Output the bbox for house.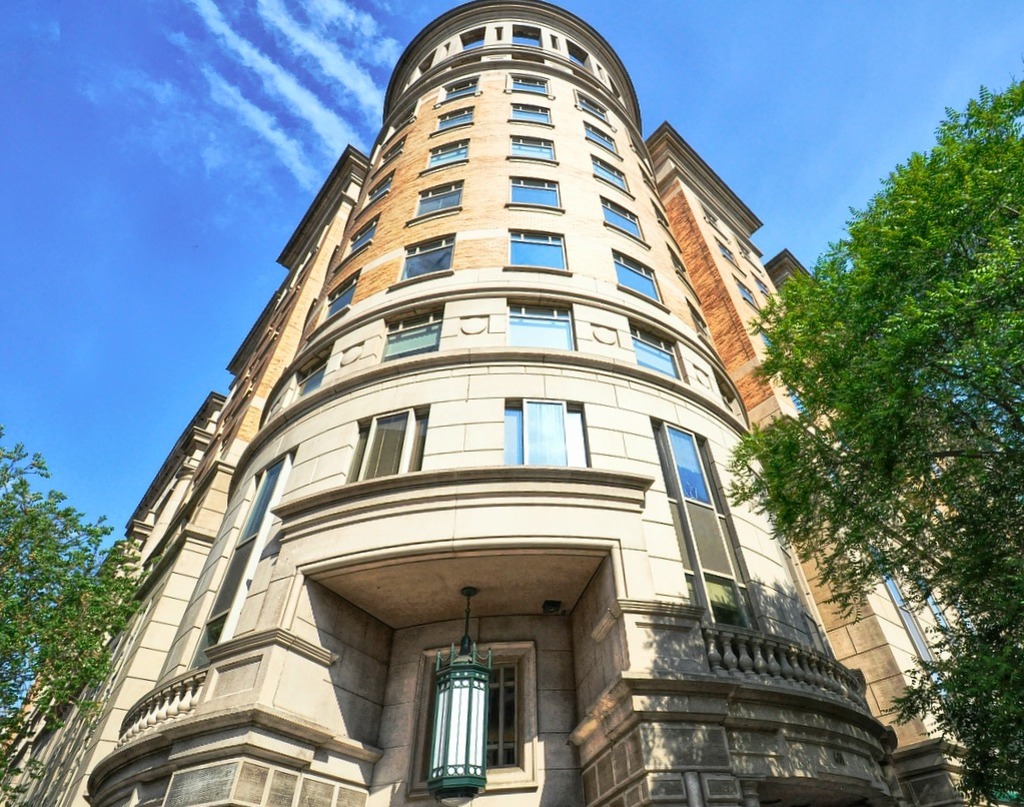
[0, 0, 1023, 806].
